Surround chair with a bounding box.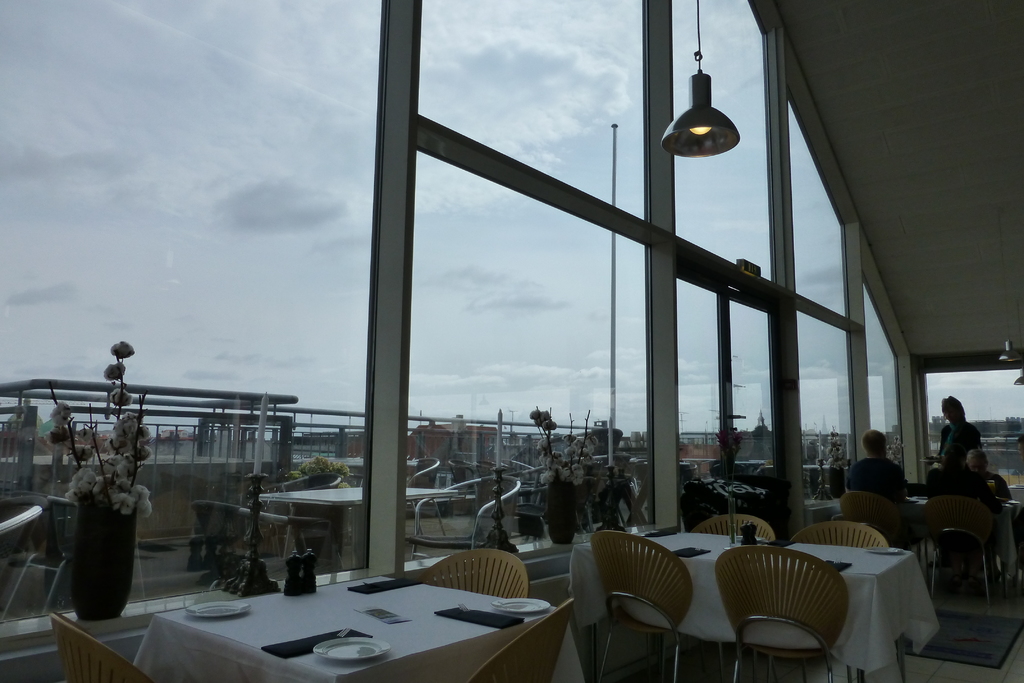
detection(467, 595, 572, 682).
